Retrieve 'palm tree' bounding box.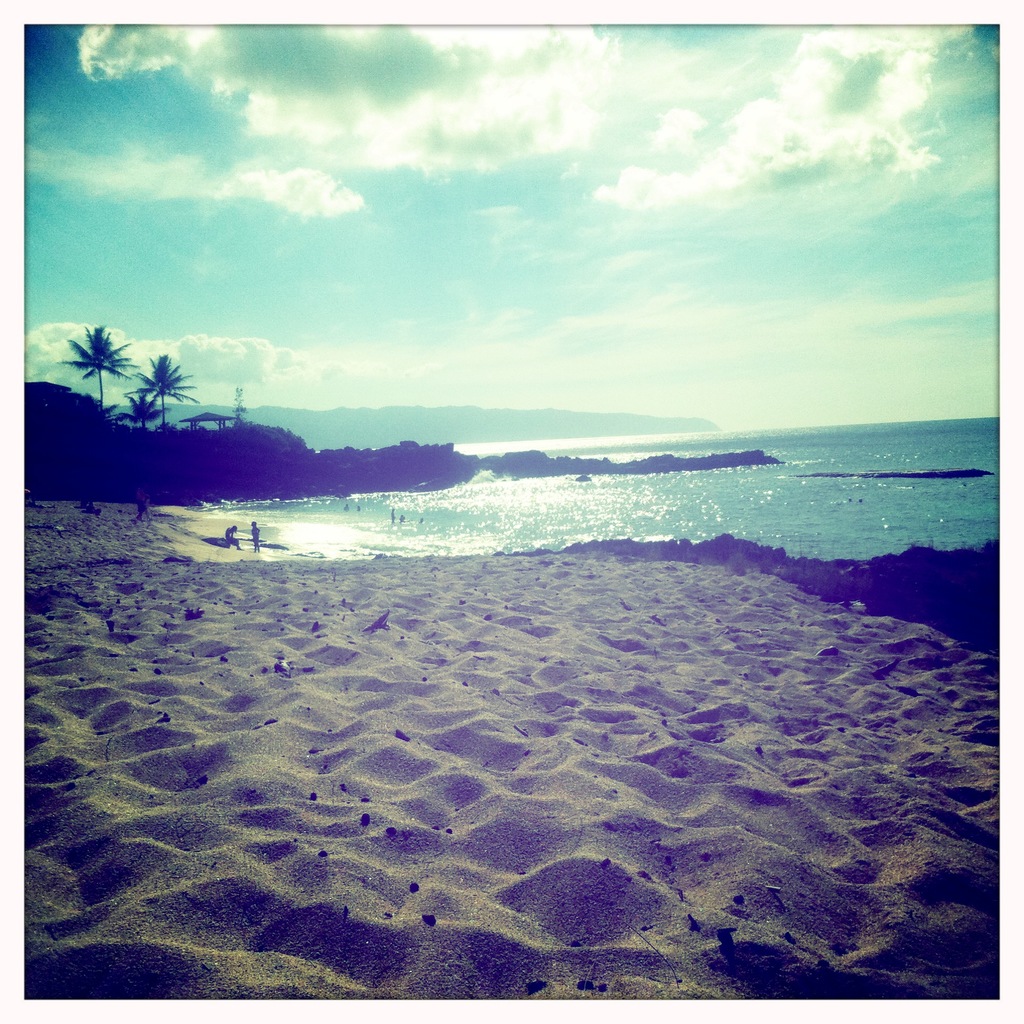
Bounding box: x1=121, y1=347, x2=196, y2=442.
